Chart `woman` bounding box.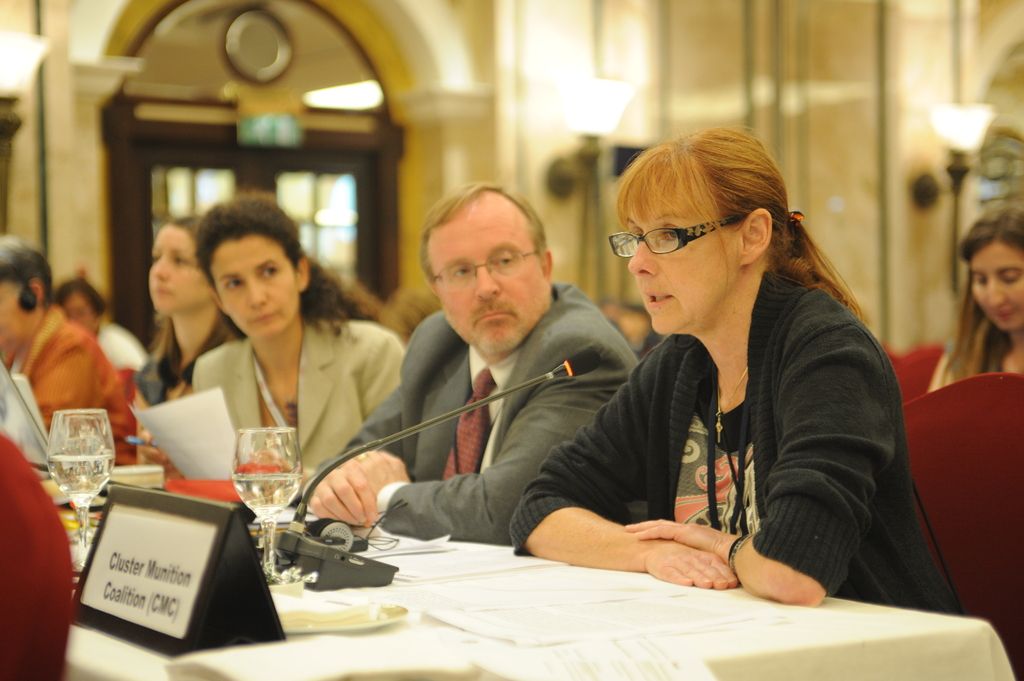
Charted: 191, 198, 425, 526.
